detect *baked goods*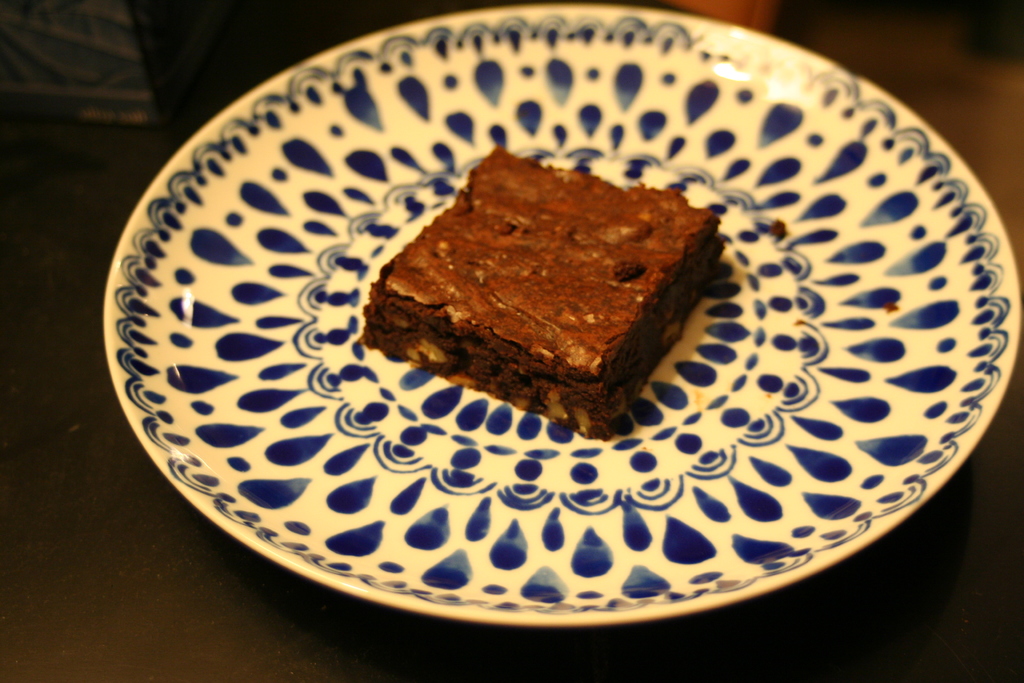
bbox(353, 144, 730, 441)
